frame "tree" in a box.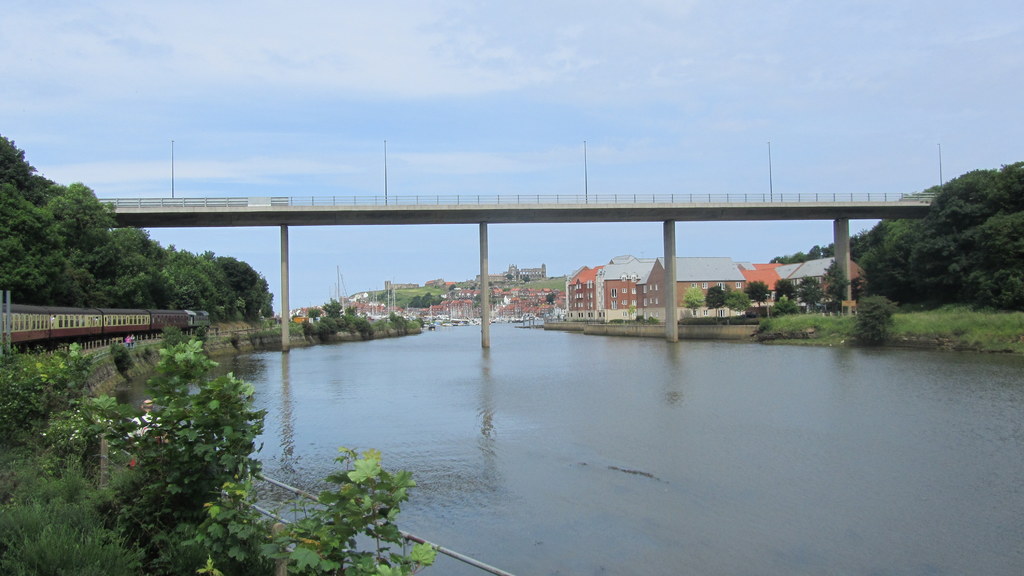
crop(406, 292, 419, 305).
